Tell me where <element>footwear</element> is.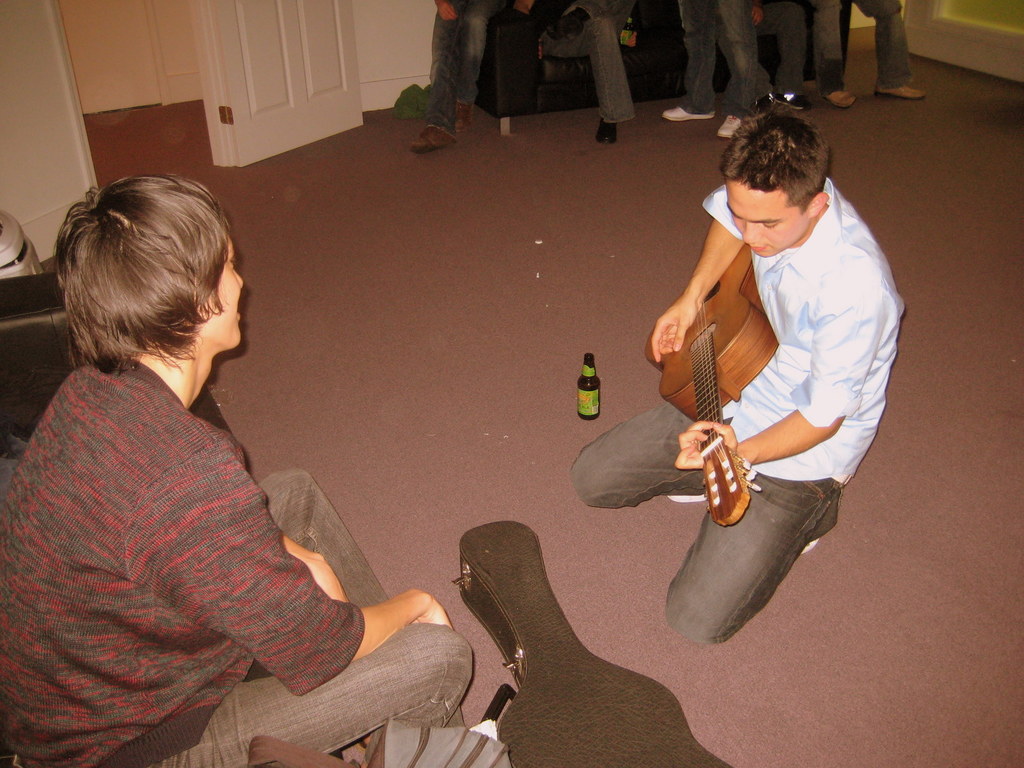
<element>footwear</element> is at Rect(666, 488, 710, 503).
